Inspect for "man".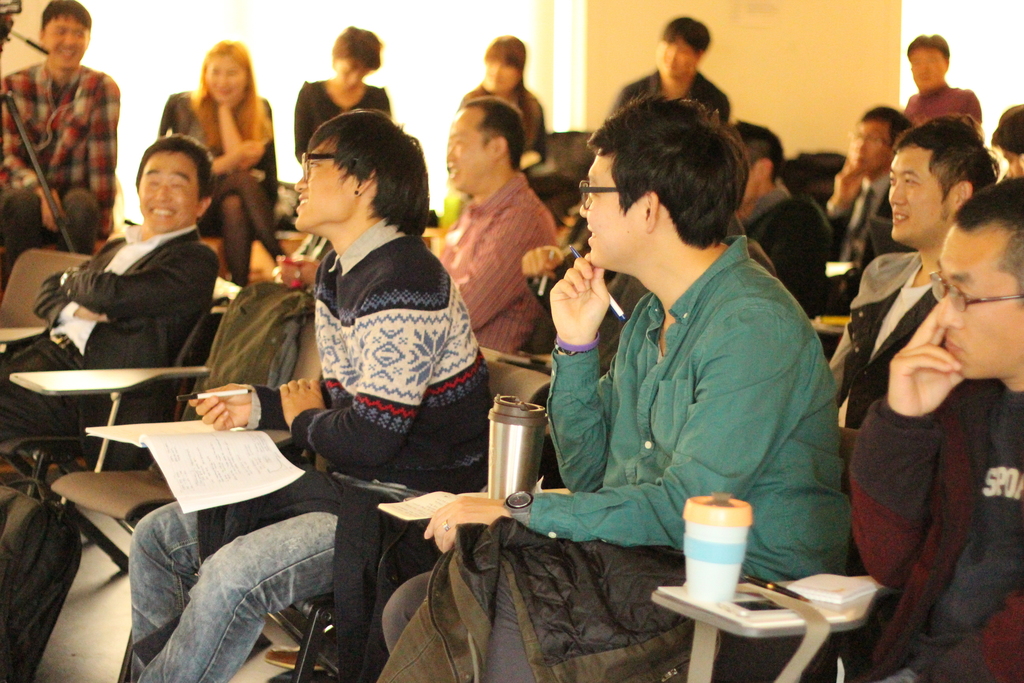
Inspection: (x1=426, y1=98, x2=565, y2=354).
